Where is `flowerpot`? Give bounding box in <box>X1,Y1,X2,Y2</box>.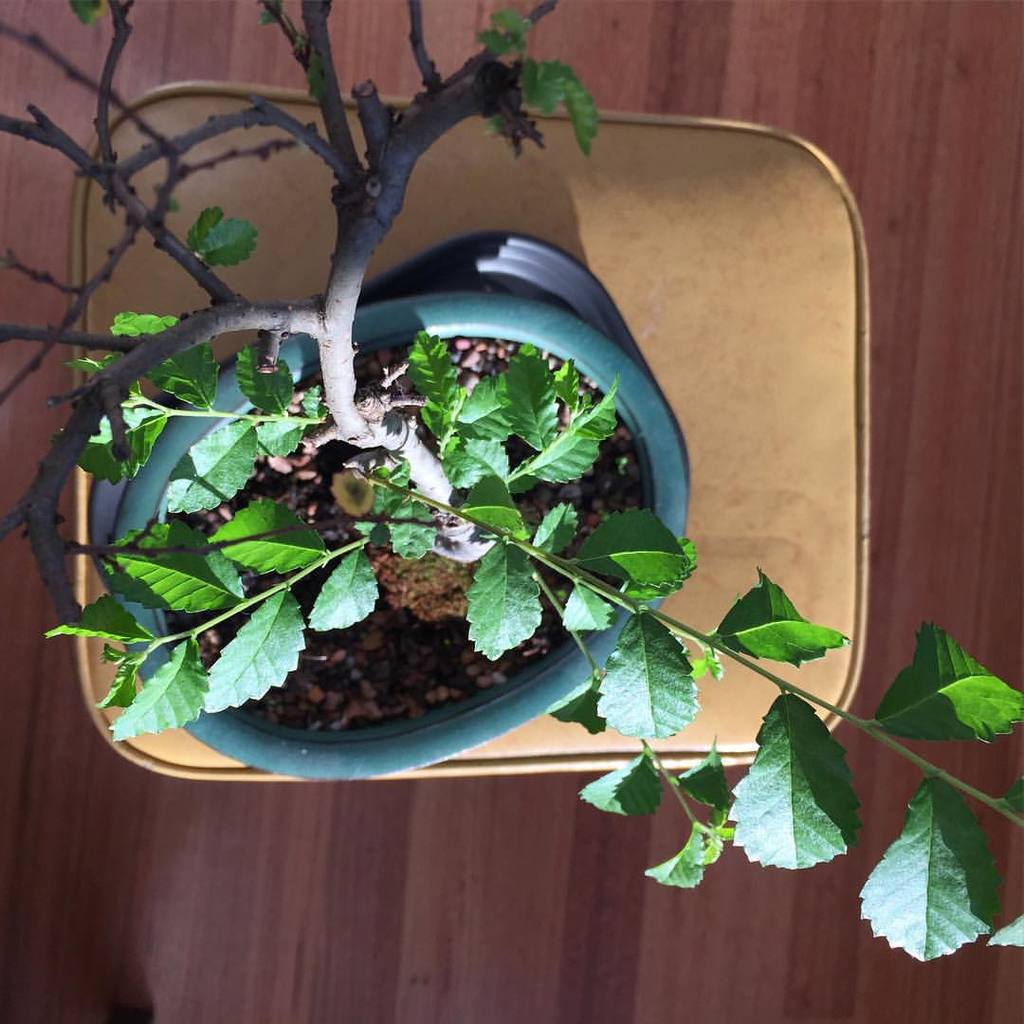
<box>68,298,708,762</box>.
